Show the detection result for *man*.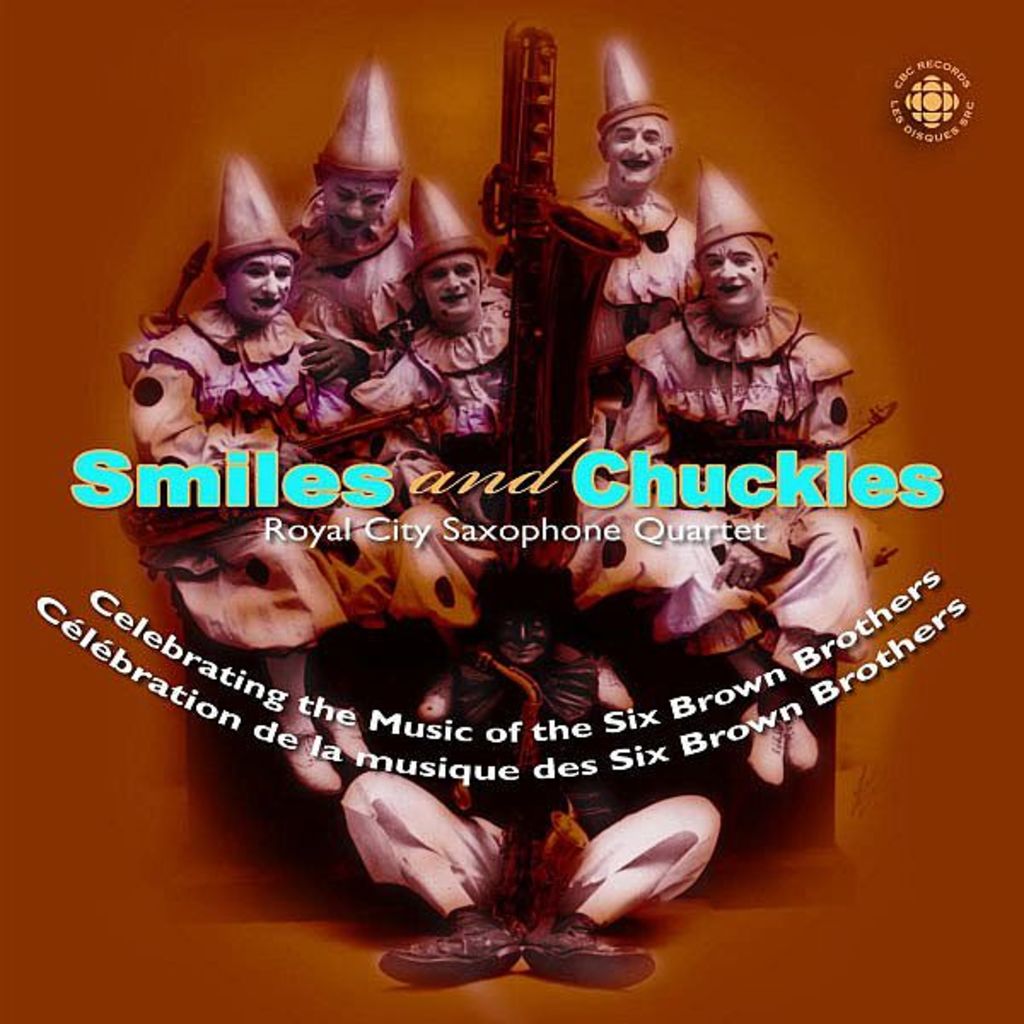
[left=577, top=111, right=703, bottom=381].
